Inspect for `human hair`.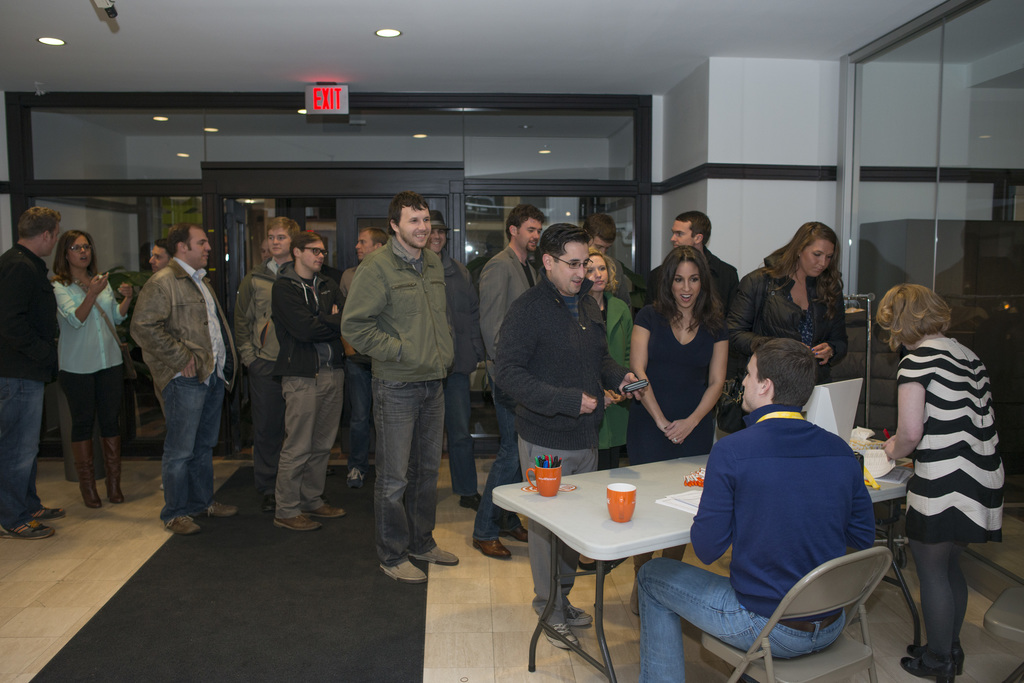
Inspection: bbox(534, 218, 590, 275).
